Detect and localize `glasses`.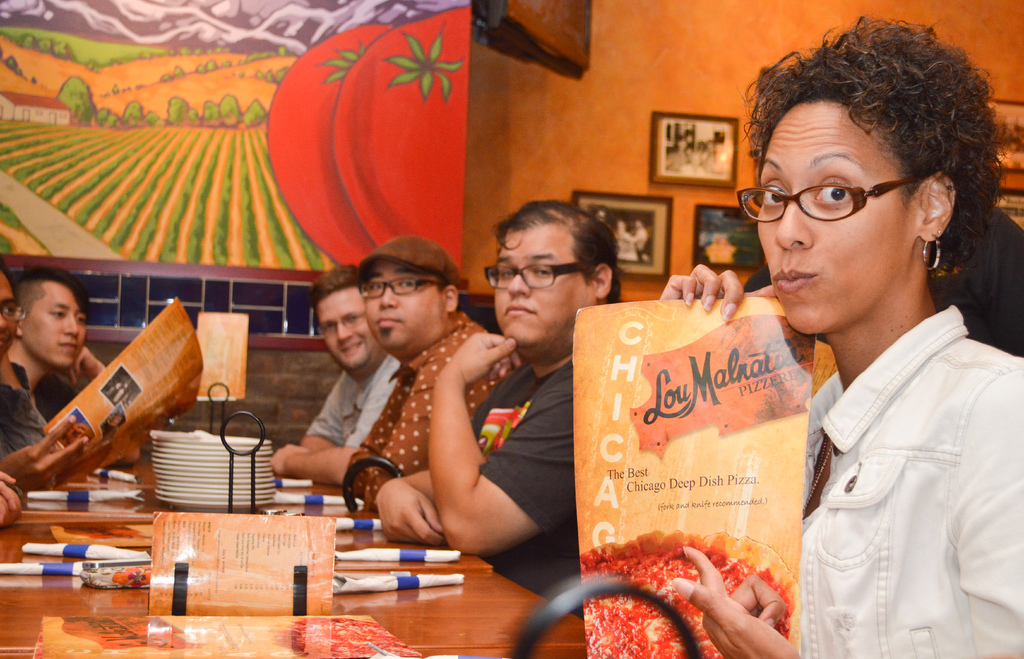
Localized at (483, 264, 592, 291).
